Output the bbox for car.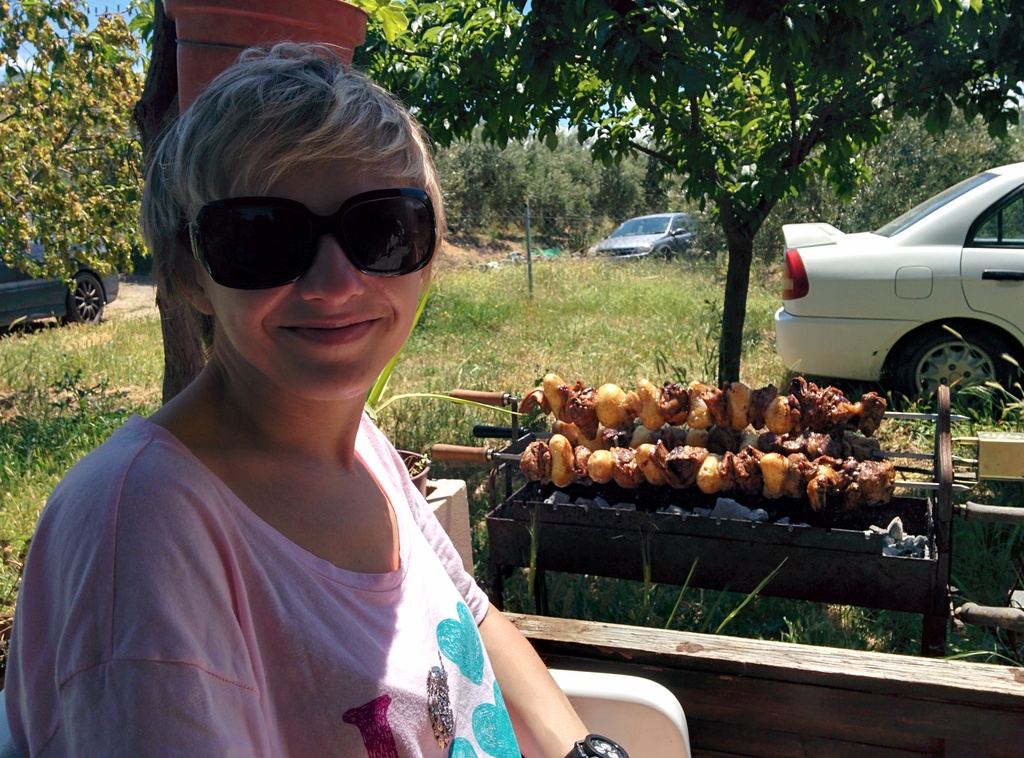
detection(762, 153, 1016, 426).
